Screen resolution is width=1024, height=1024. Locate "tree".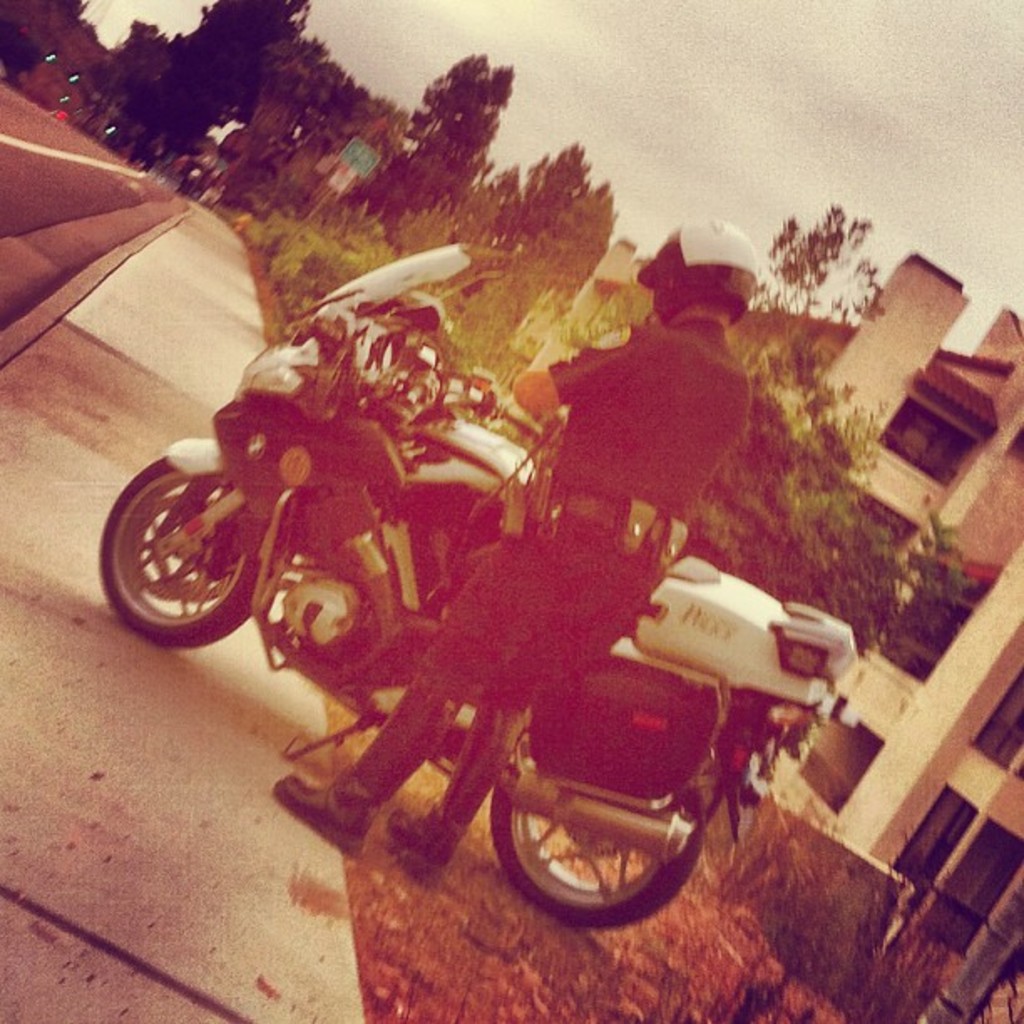
{"x1": 122, "y1": 0, "x2": 311, "y2": 169}.
